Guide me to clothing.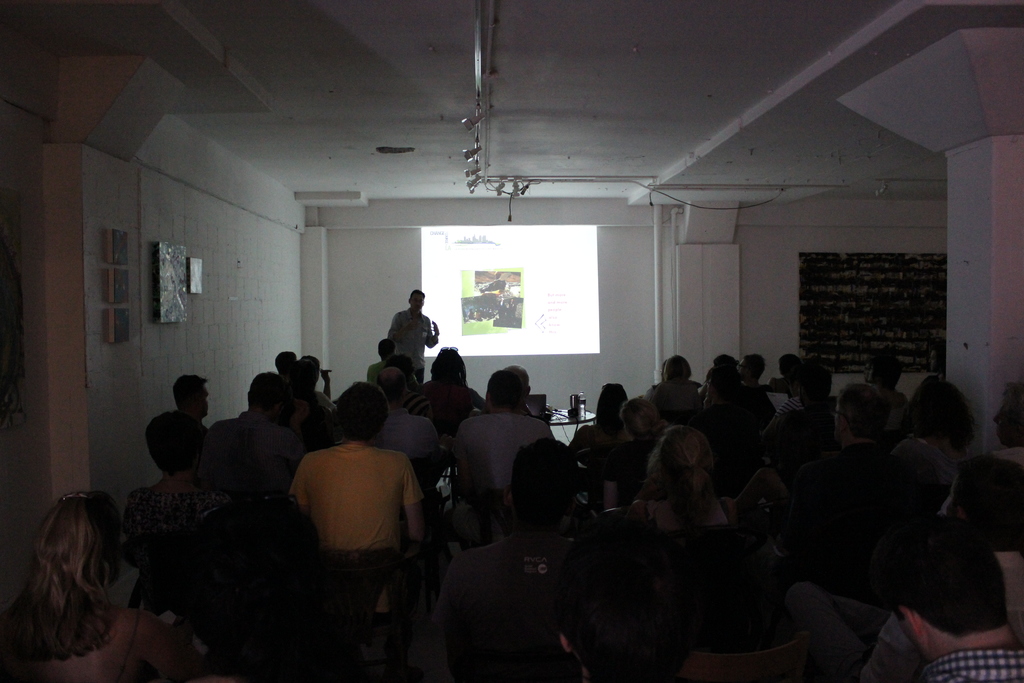
Guidance: [left=449, top=407, right=547, bottom=525].
